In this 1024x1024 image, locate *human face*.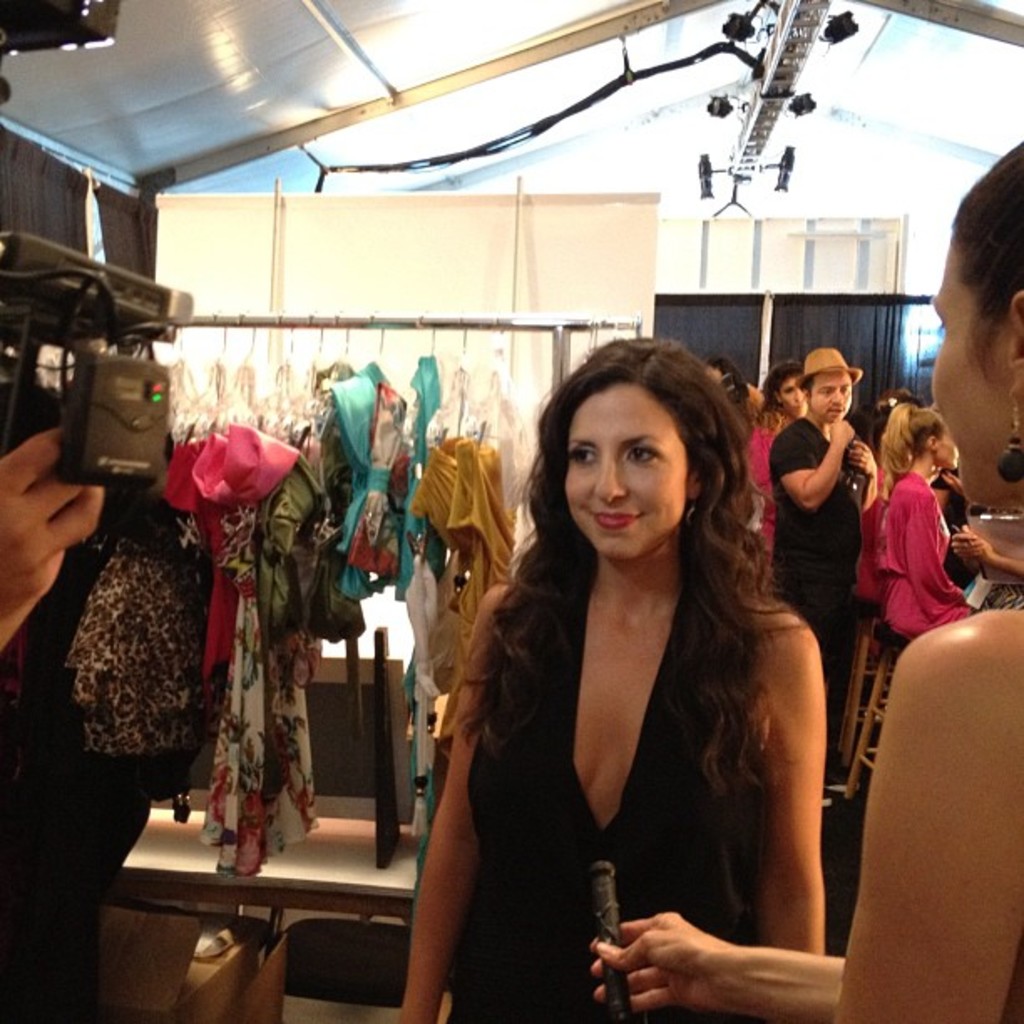
Bounding box: bbox=(562, 380, 688, 559).
